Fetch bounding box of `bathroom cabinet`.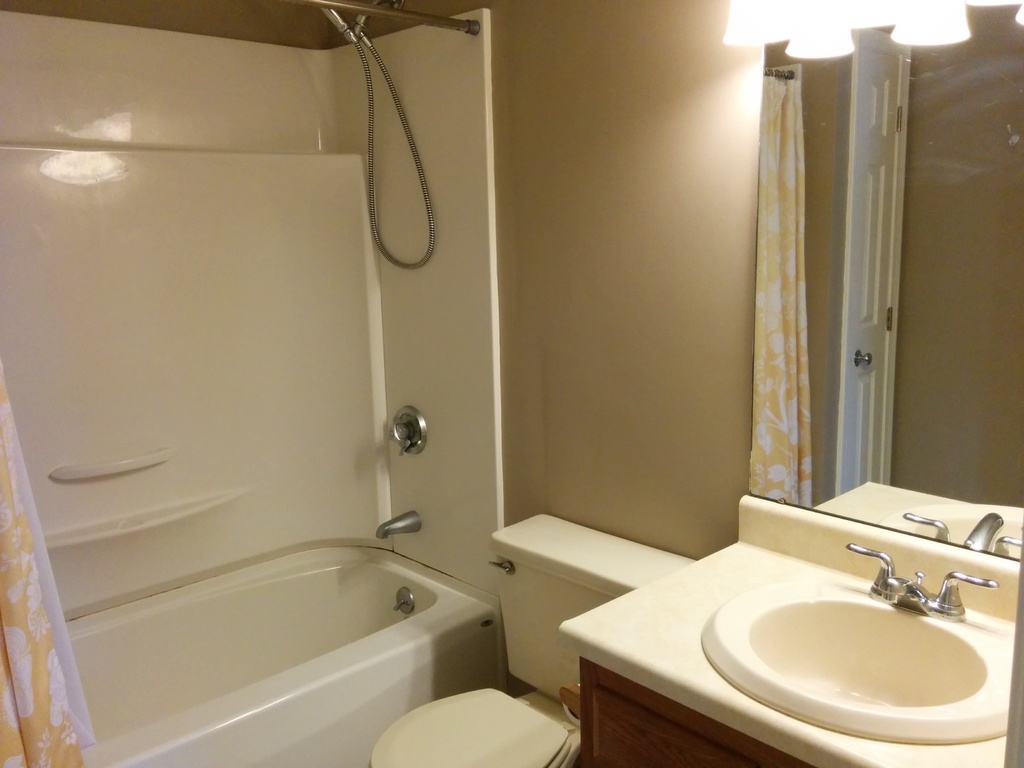
Bbox: left=573, top=655, right=810, bottom=767.
